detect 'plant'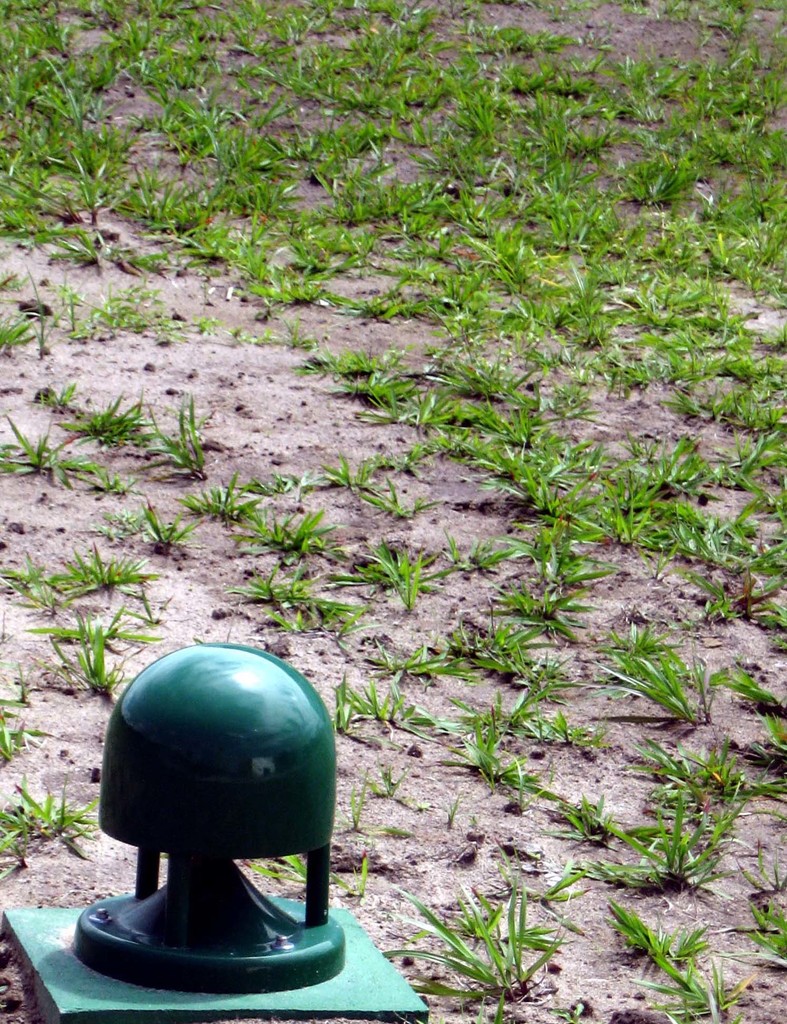
select_region(732, 927, 786, 982)
